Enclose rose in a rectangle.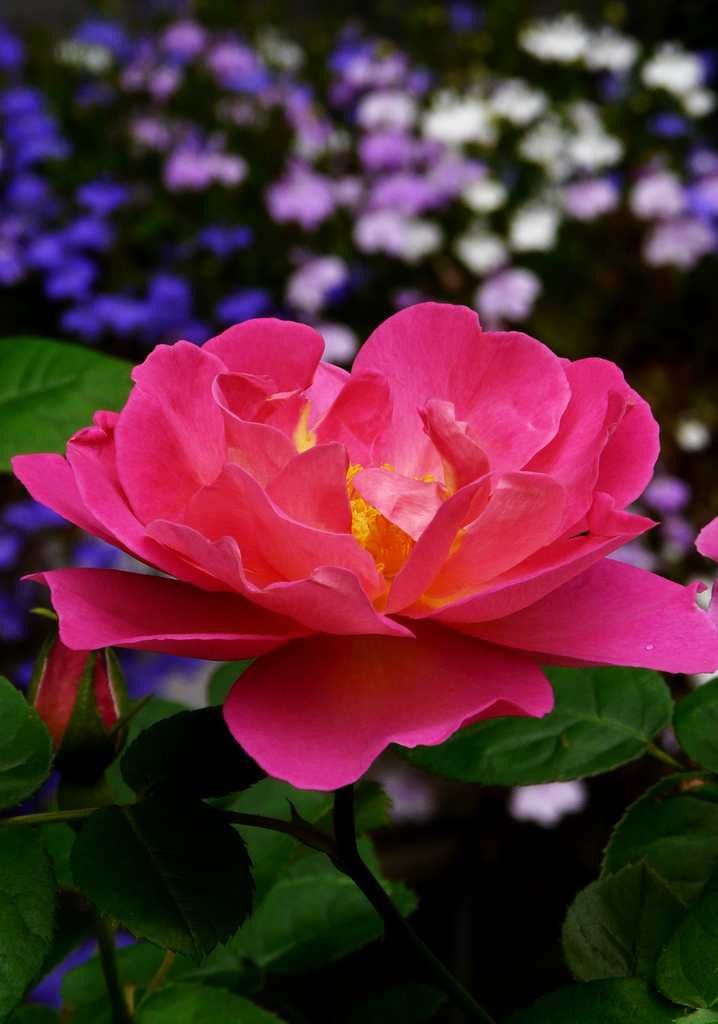
[10,300,717,792].
